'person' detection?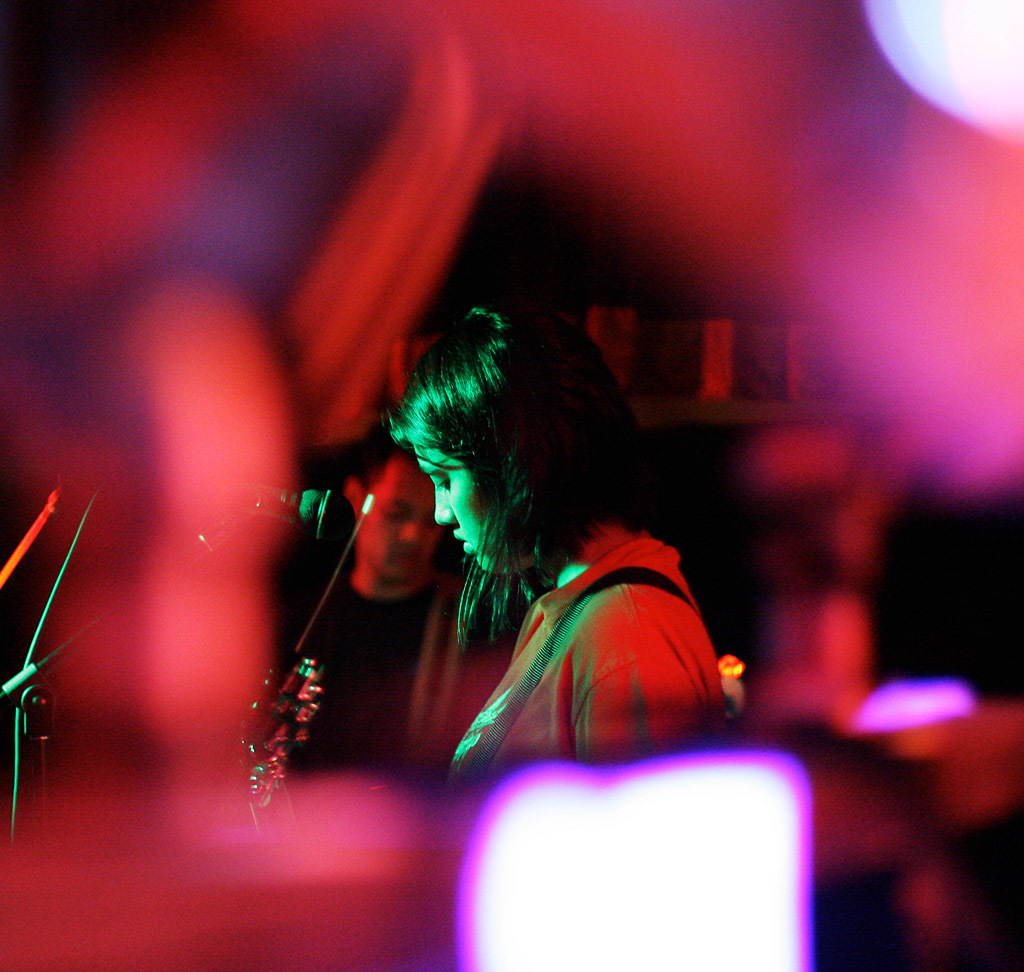
<region>387, 298, 729, 784</region>
